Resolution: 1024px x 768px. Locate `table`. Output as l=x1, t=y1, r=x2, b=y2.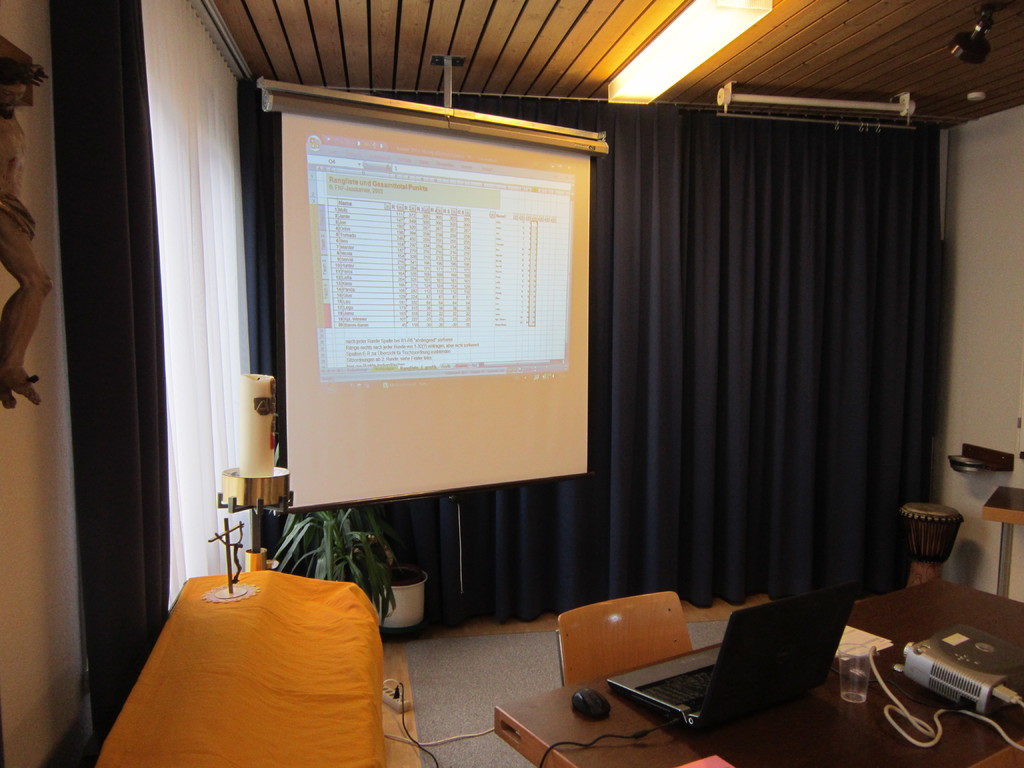
l=976, t=486, r=1023, b=598.
